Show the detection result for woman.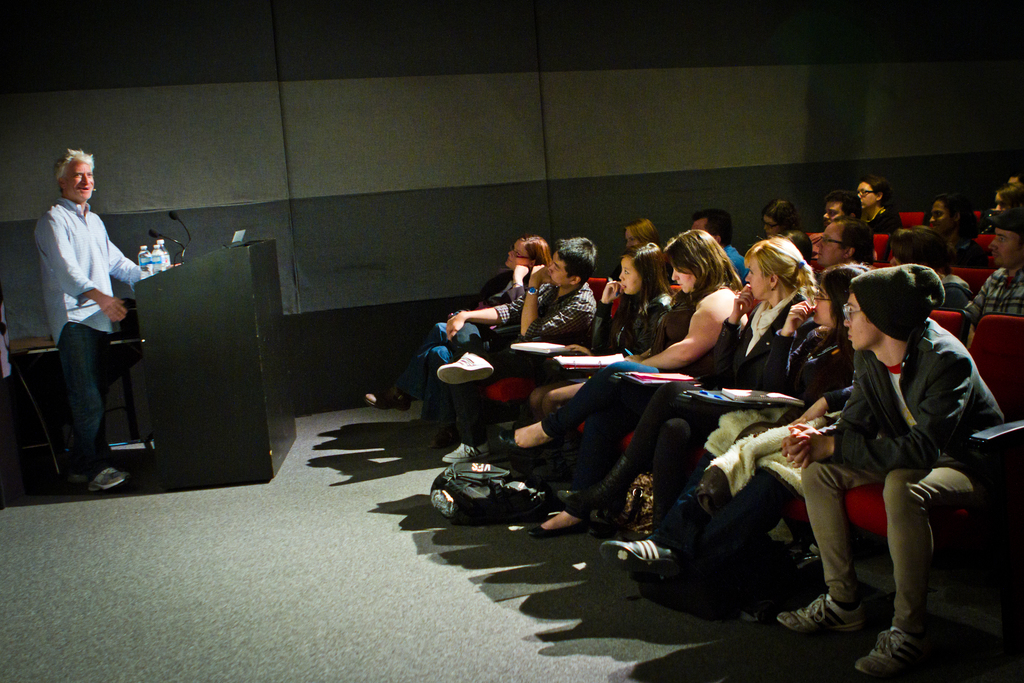
(560,227,805,584).
